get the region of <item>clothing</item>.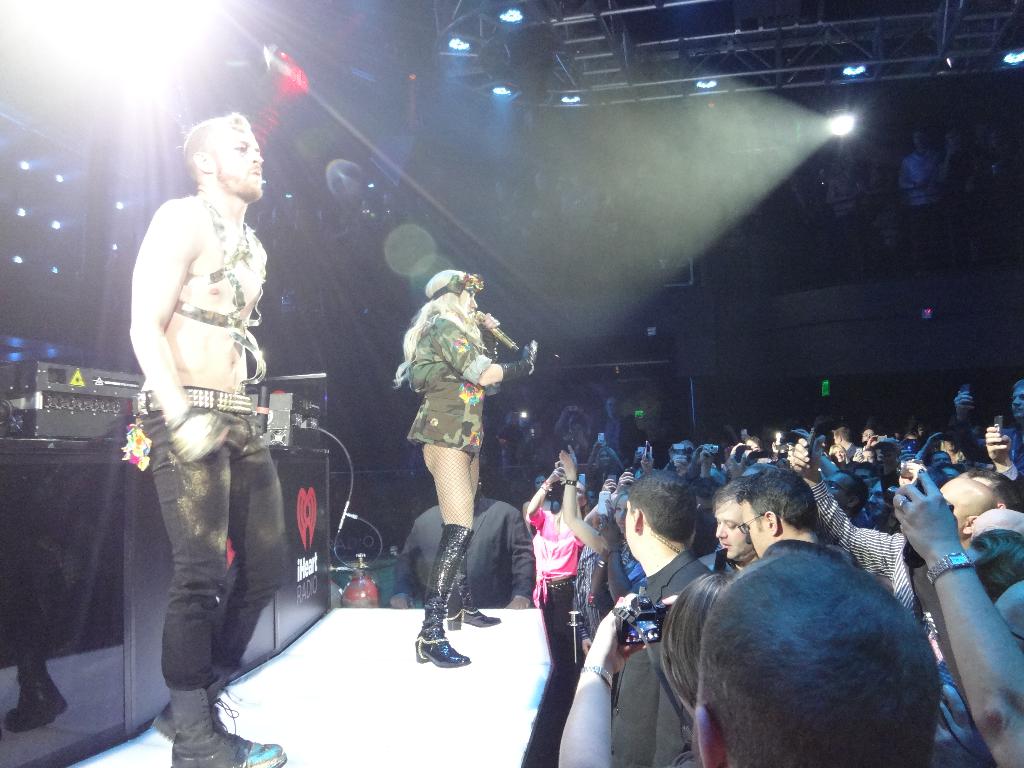
410:315:501:454.
